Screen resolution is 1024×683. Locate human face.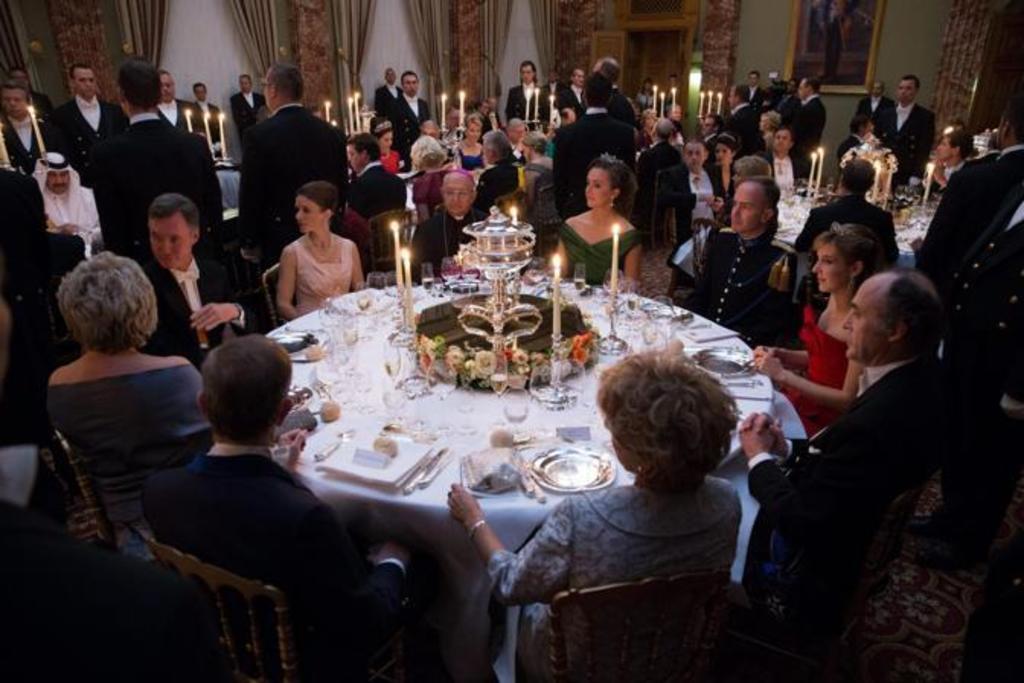
BBox(585, 166, 613, 209).
